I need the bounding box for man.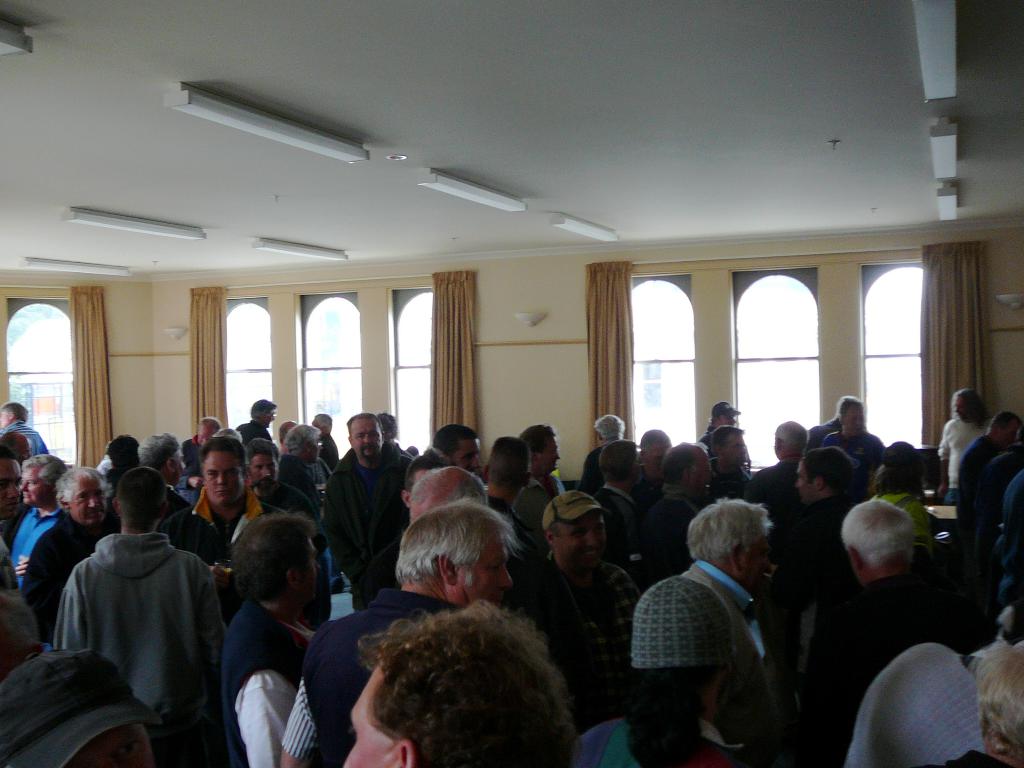
Here it is: (left=945, top=414, right=1014, bottom=518).
